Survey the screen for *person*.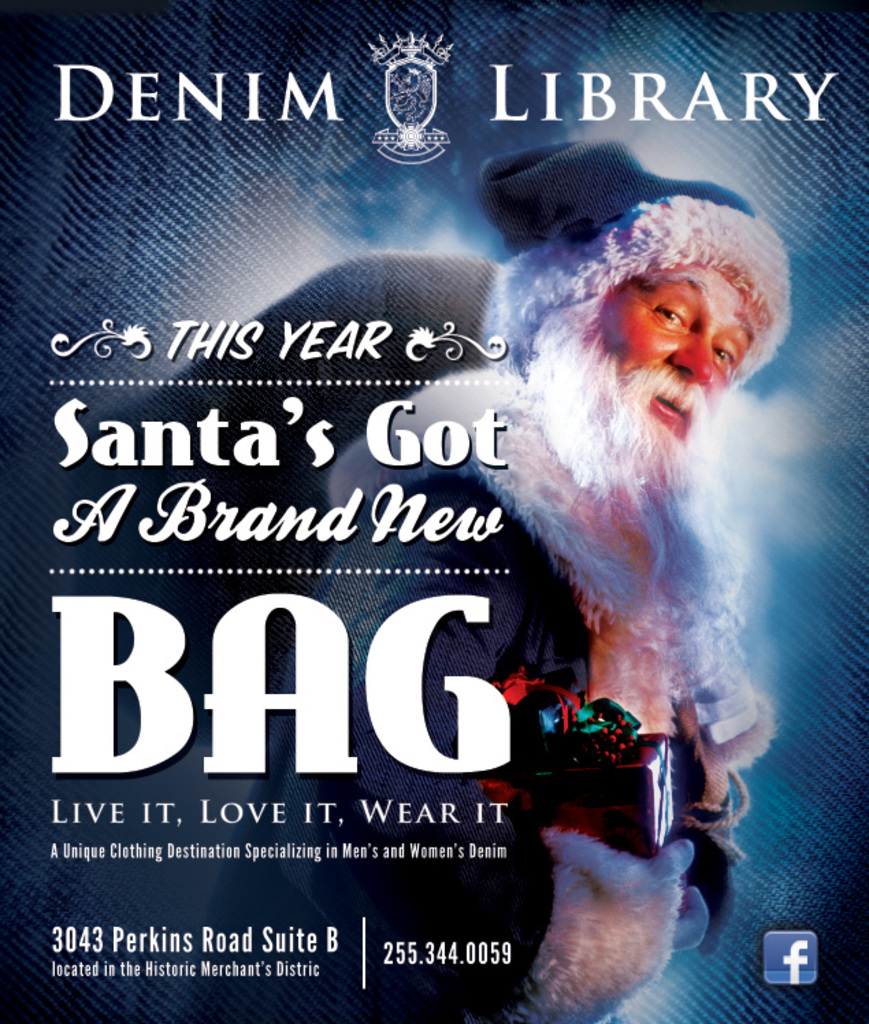
Survey found: detection(187, 138, 791, 1023).
